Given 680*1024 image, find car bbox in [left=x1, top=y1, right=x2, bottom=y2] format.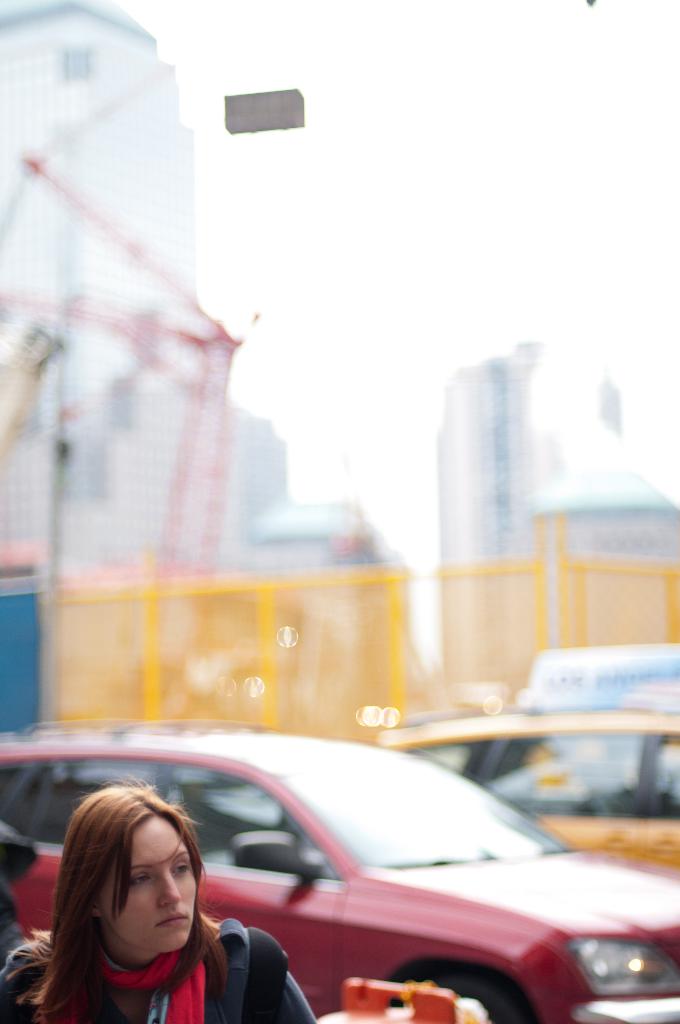
[left=387, top=719, right=679, bottom=877].
